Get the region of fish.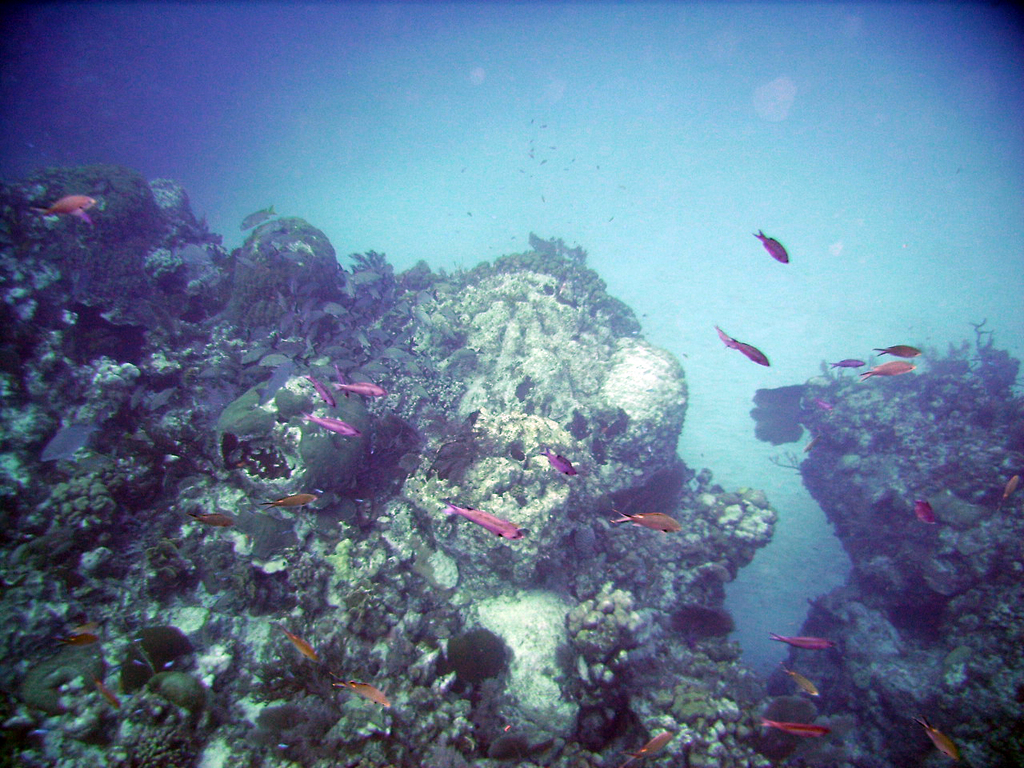
crop(874, 341, 922, 362).
